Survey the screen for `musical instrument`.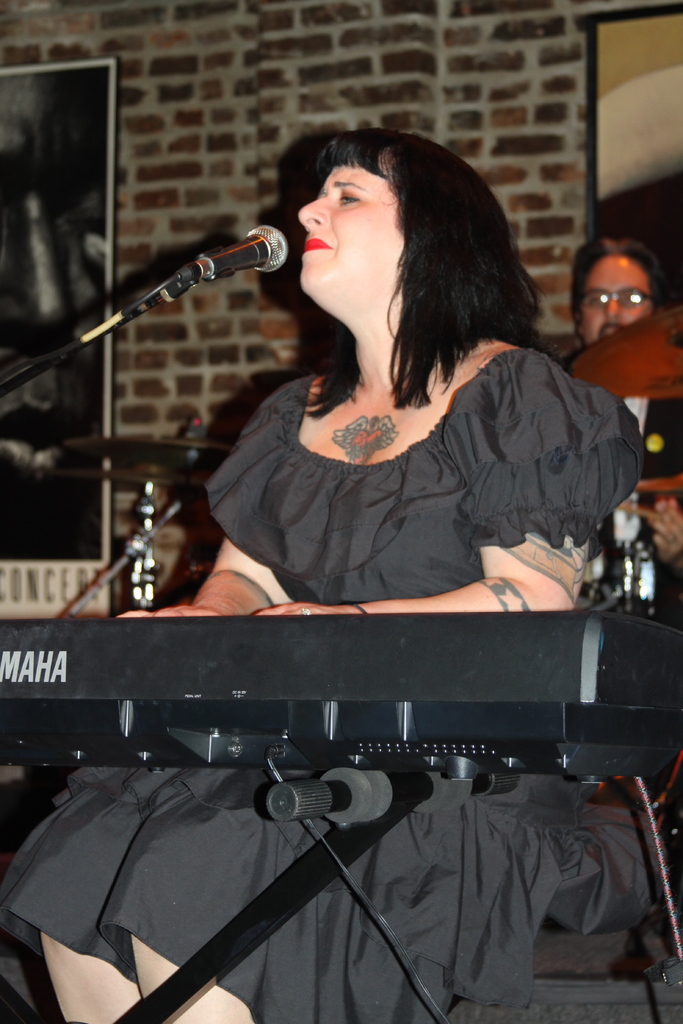
Survey found: locate(0, 611, 682, 773).
